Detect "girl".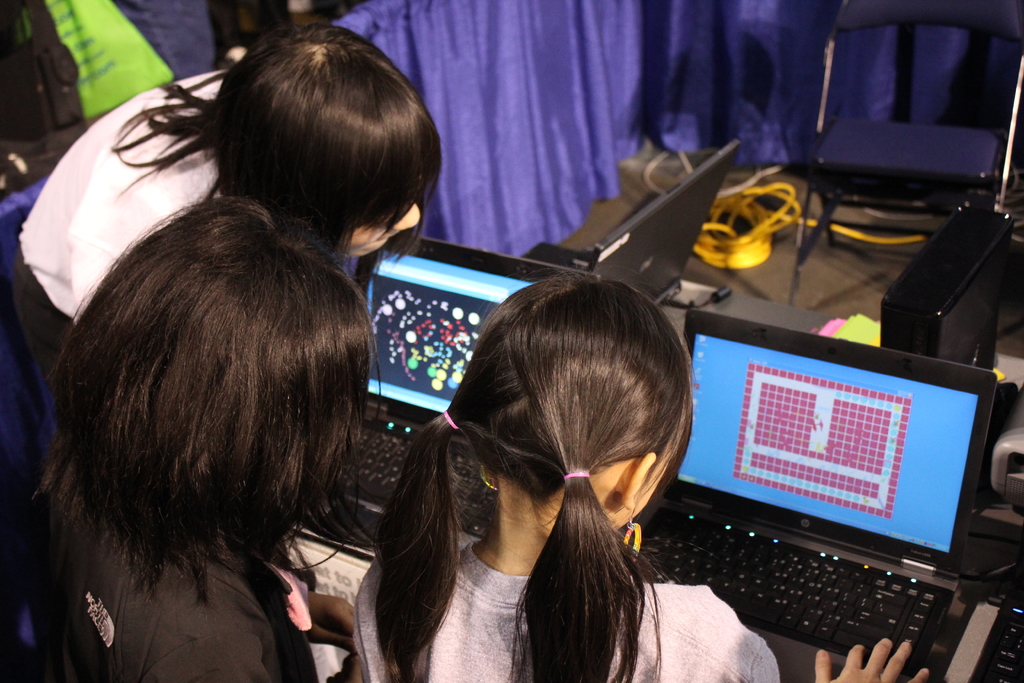
Detected at rect(15, 190, 381, 682).
